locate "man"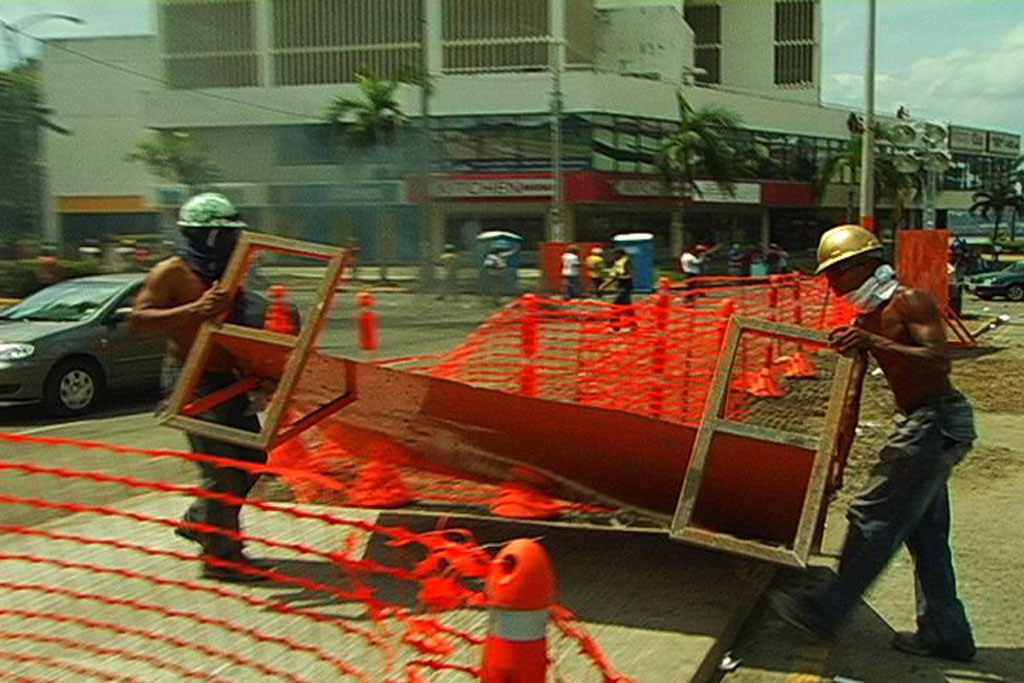
pyautogui.locateOnScreen(811, 219, 994, 674)
